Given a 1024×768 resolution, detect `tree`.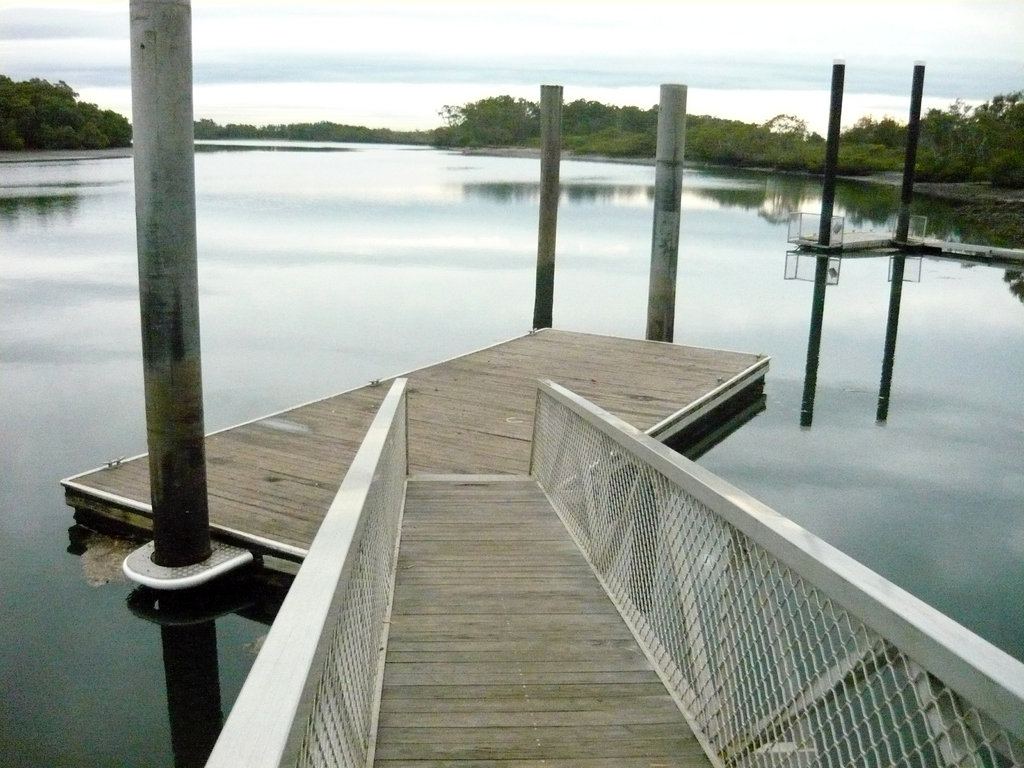
BBox(420, 88, 545, 145).
